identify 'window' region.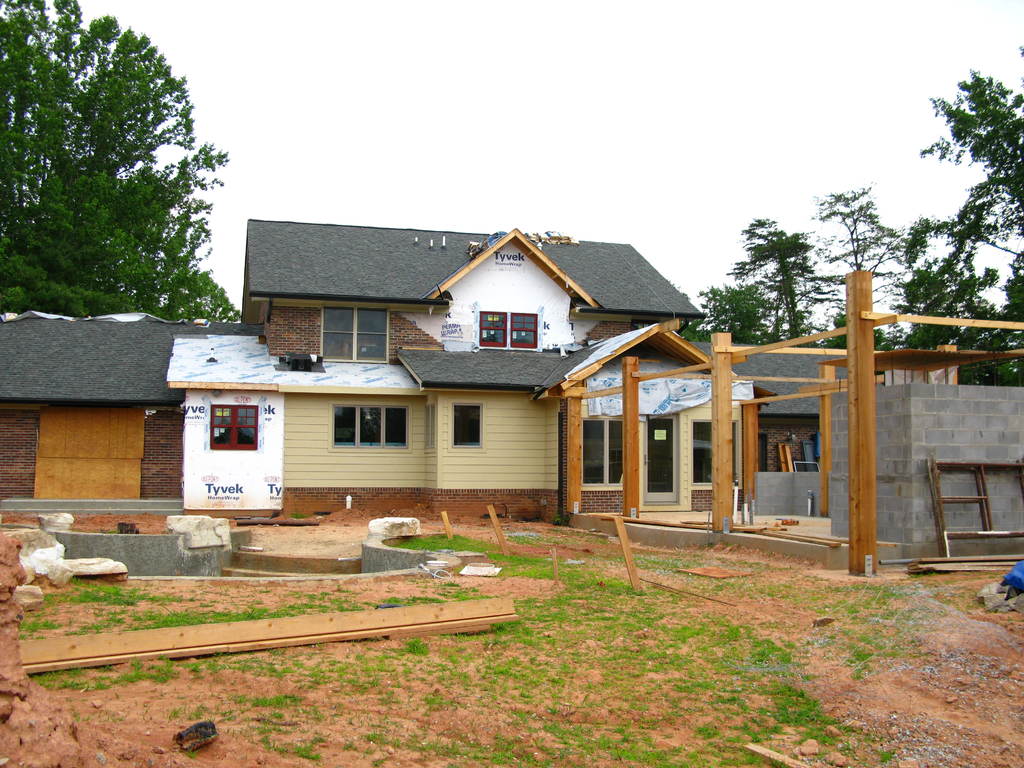
Region: [328, 401, 412, 453].
